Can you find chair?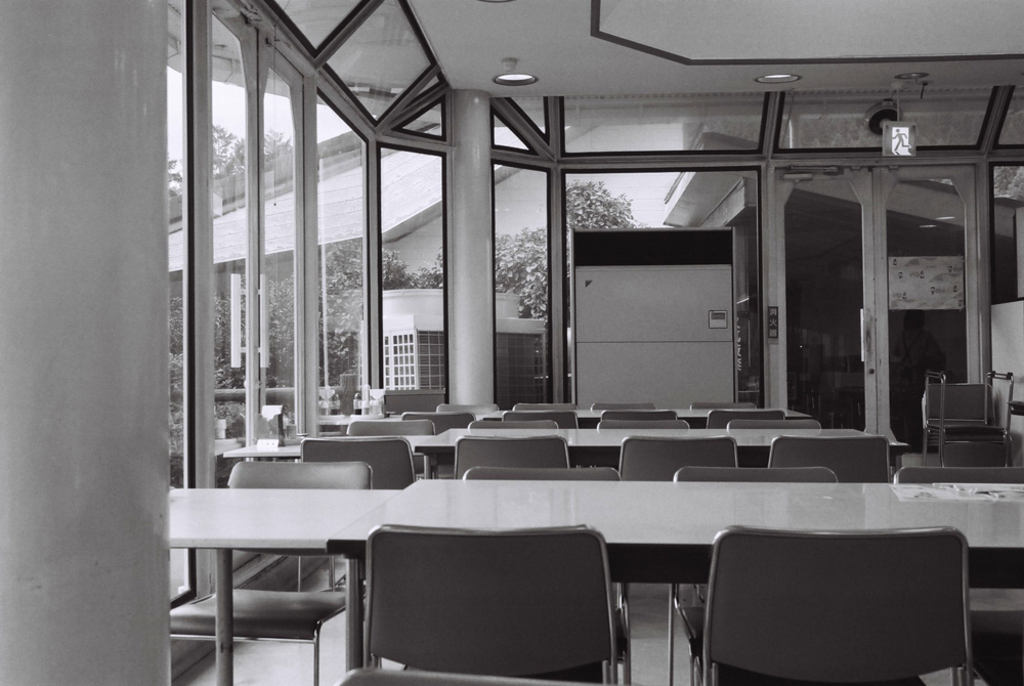
Yes, bounding box: locate(500, 408, 580, 428).
